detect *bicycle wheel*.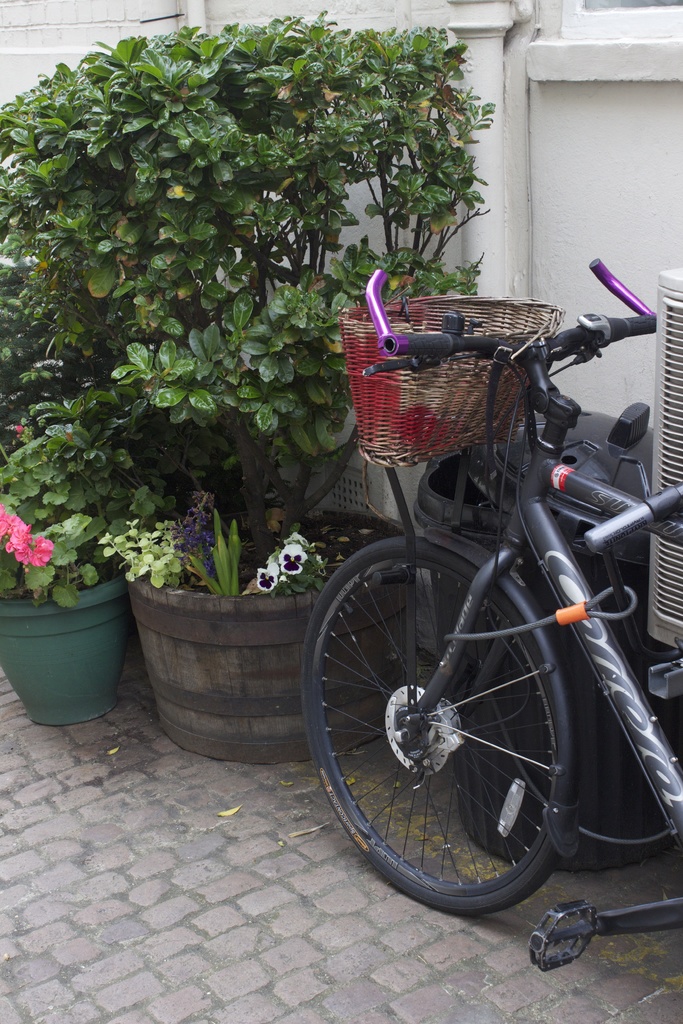
Detected at <bbox>308, 514, 614, 929</bbox>.
